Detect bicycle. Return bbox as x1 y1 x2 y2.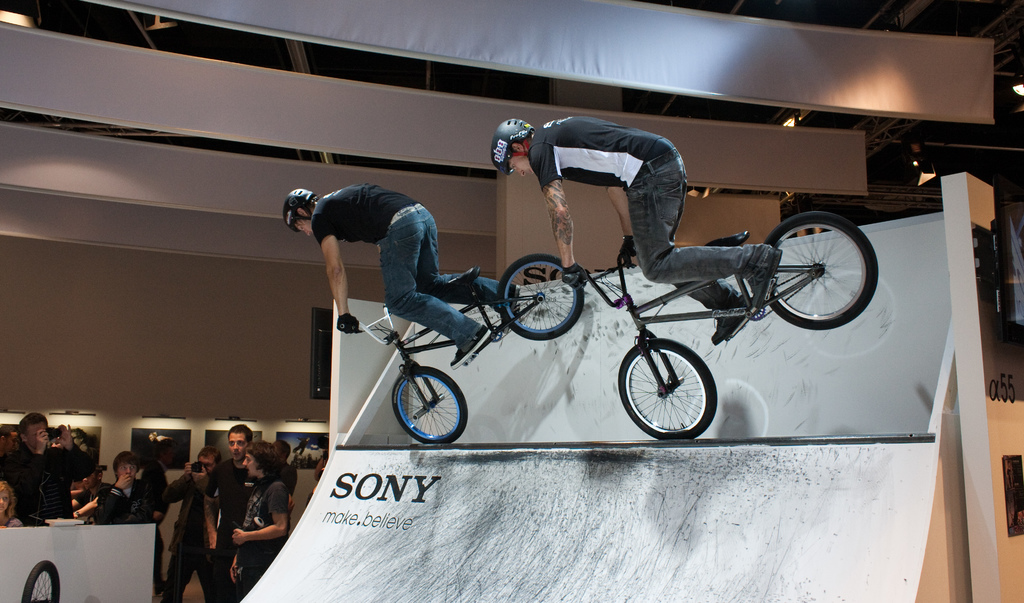
339 252 584 445.
